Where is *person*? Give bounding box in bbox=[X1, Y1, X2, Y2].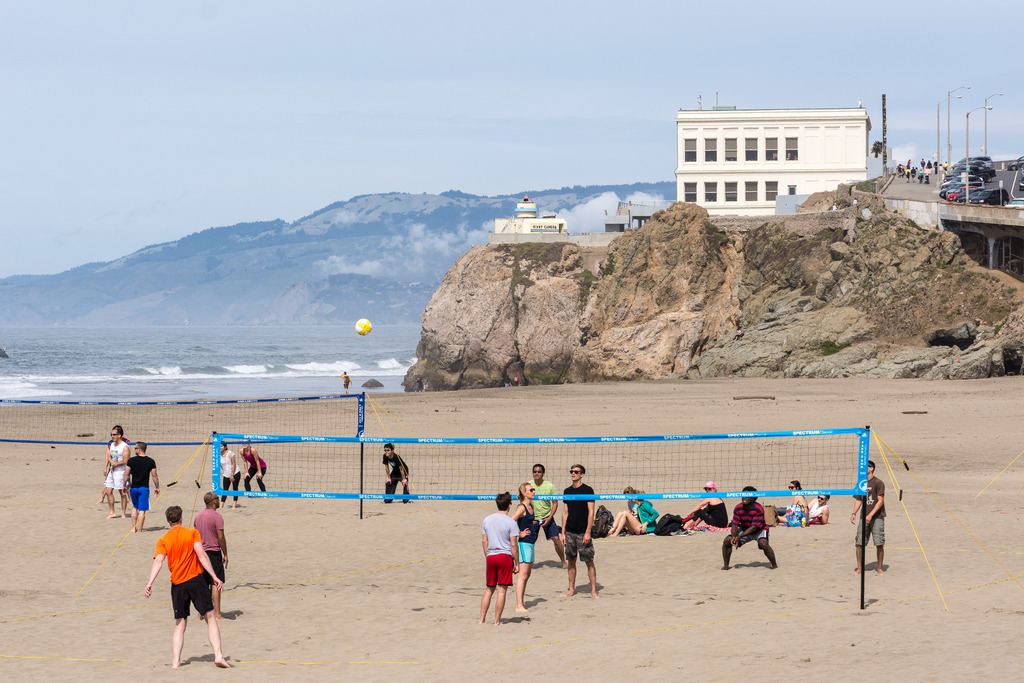
bbox=[611, 485, 655, 534].
